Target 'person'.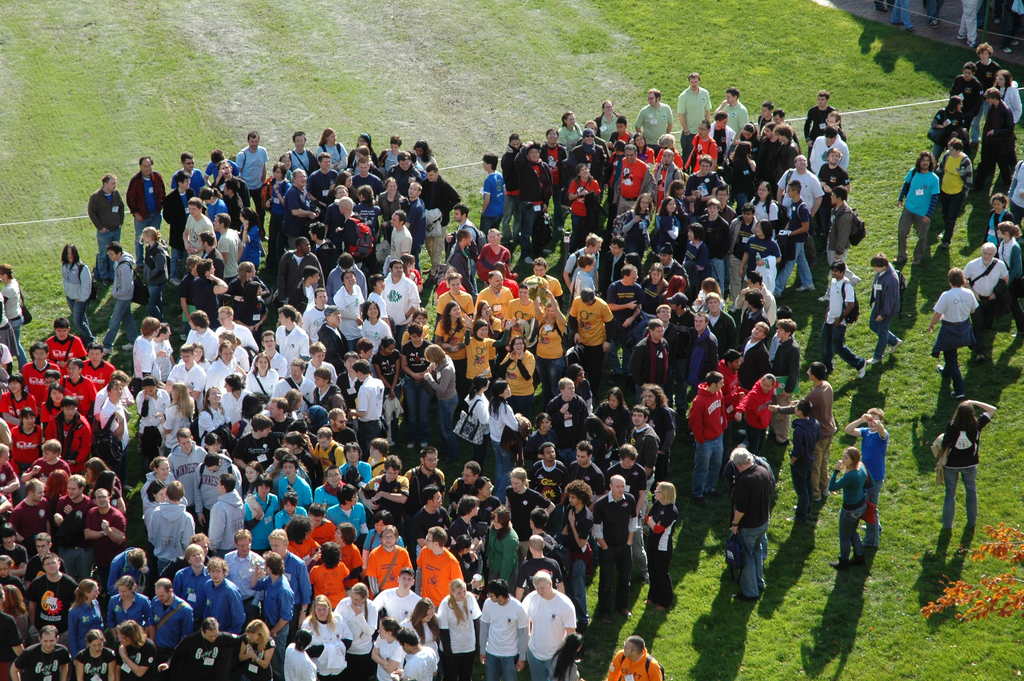
Target region: Rect(282, 356, 316, 407).
